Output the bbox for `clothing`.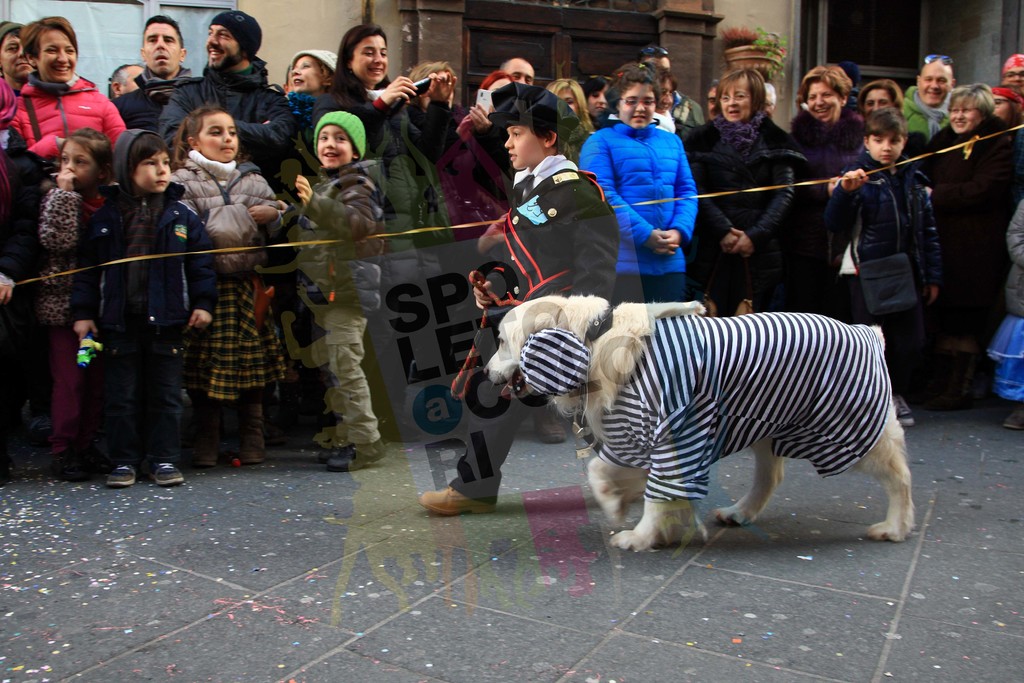
308:76:424:236.
